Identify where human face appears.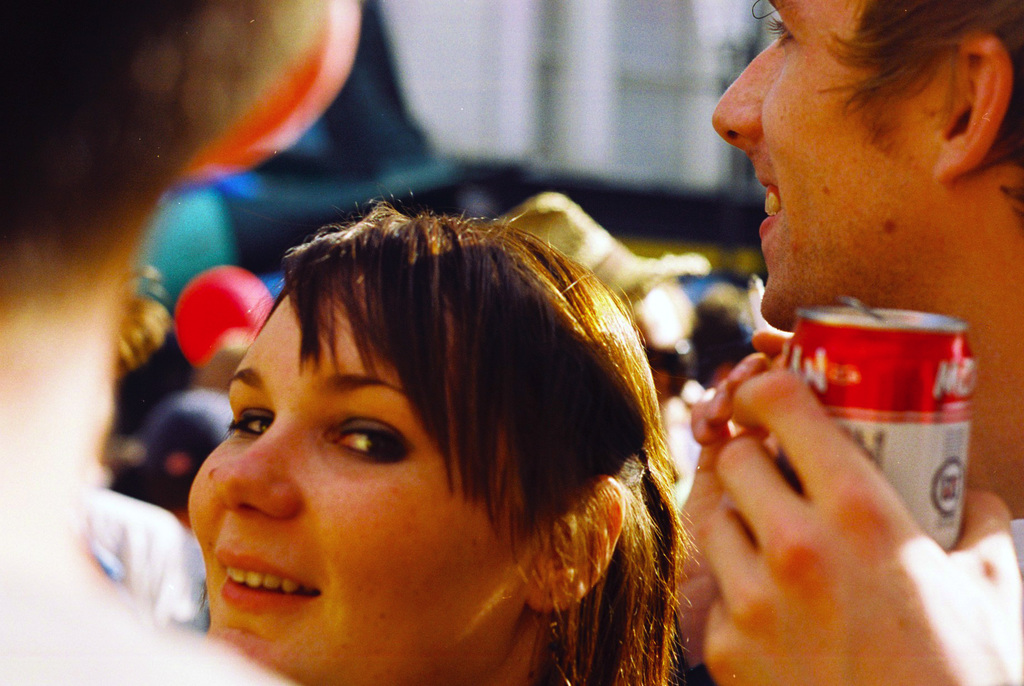
Appears at crop(182, 268, 543, 685).
